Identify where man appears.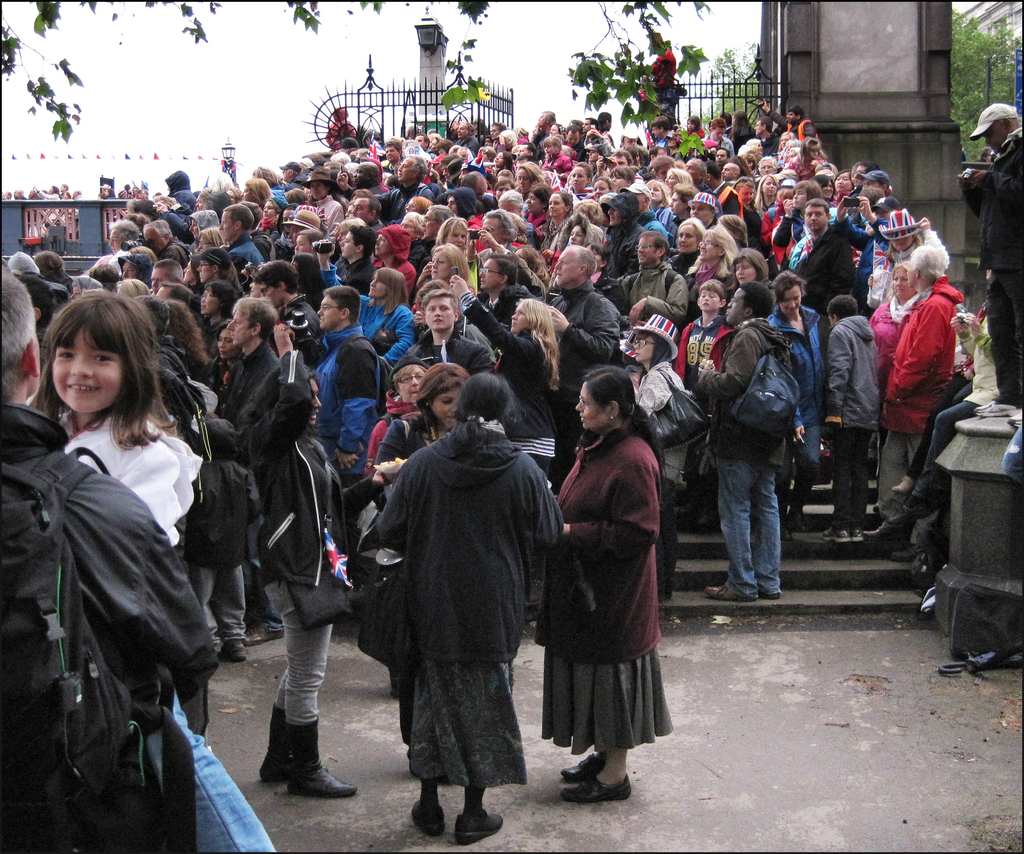
Appears at <region>207, 295, 296, 596</region>.
